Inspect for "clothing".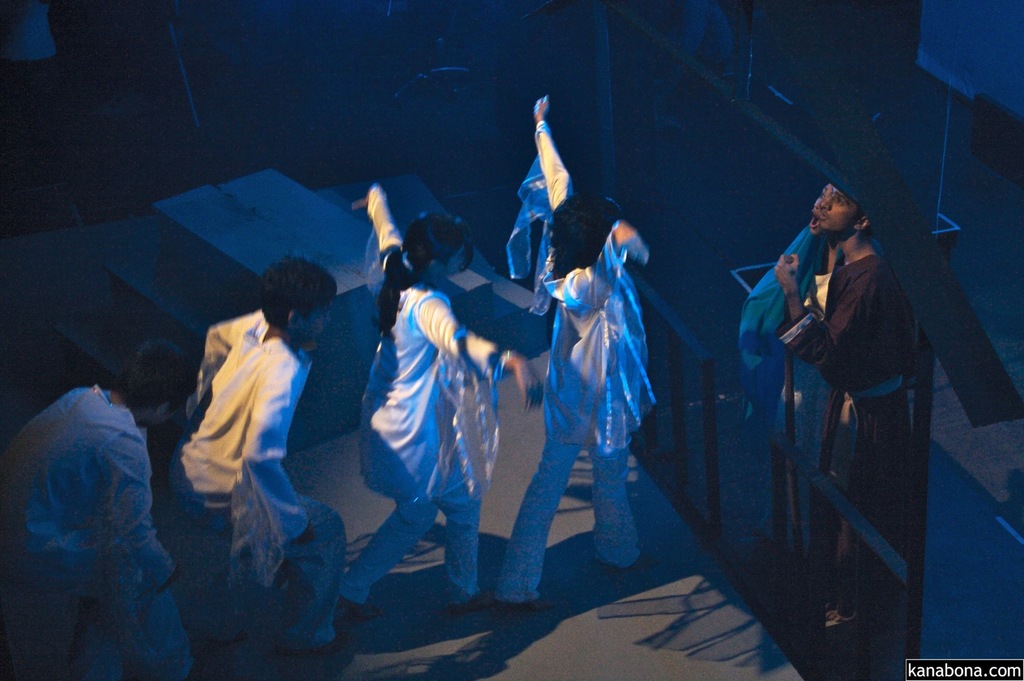
Inspection: (left=501, top=113, right=644, bottom=595).
